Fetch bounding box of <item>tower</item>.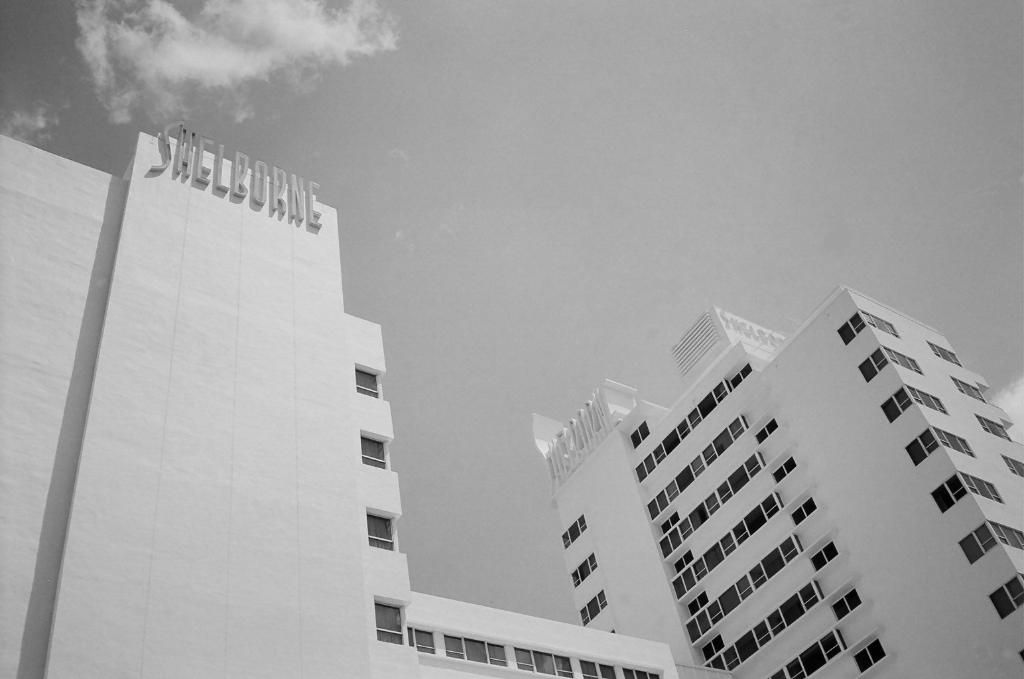
Bbox: [518, 272, 986, 678].
